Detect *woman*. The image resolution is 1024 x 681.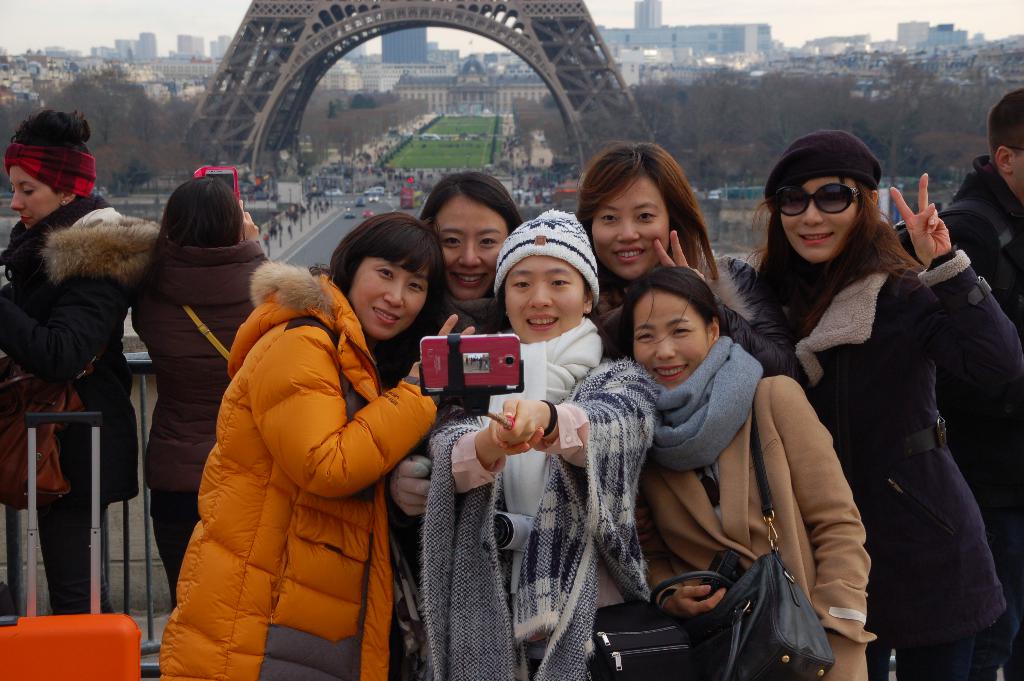
box(732, 127, 1023, 680).
